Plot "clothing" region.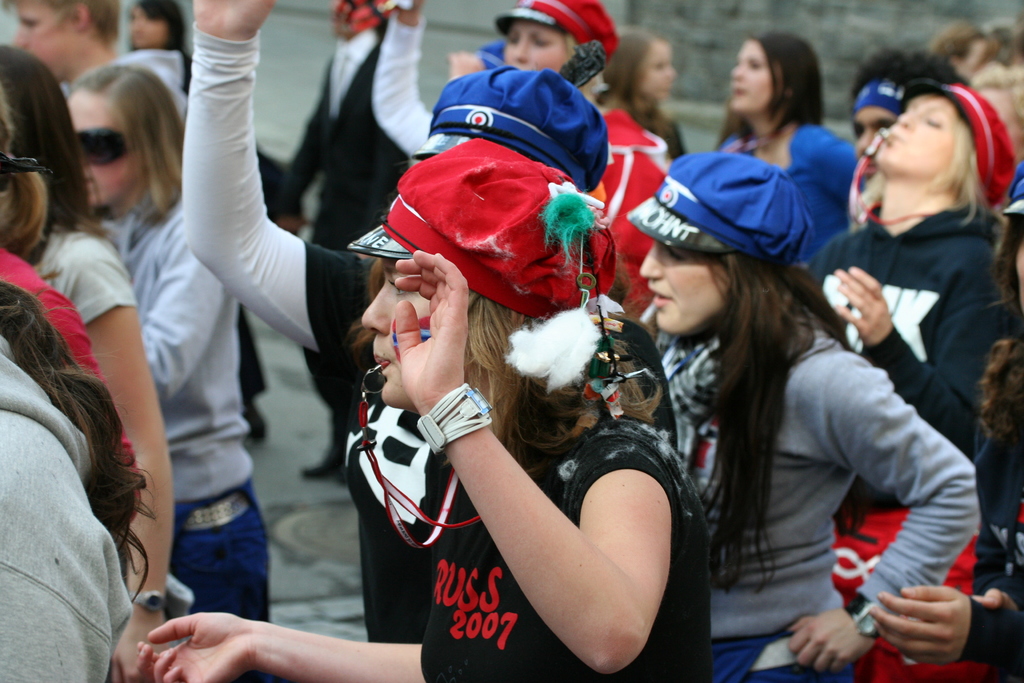
Plotted at detection(780, 208, 1005, 445).
